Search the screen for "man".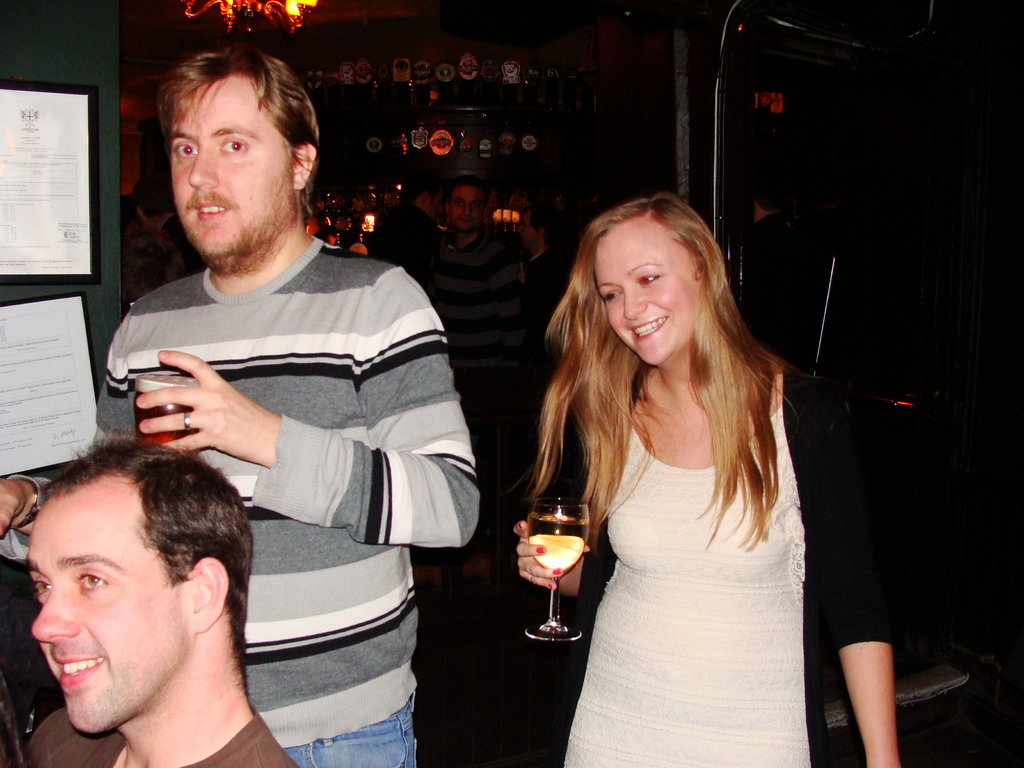
Found at {"left": 423, "top": 179, "right": 520, "bottom": 422}.
